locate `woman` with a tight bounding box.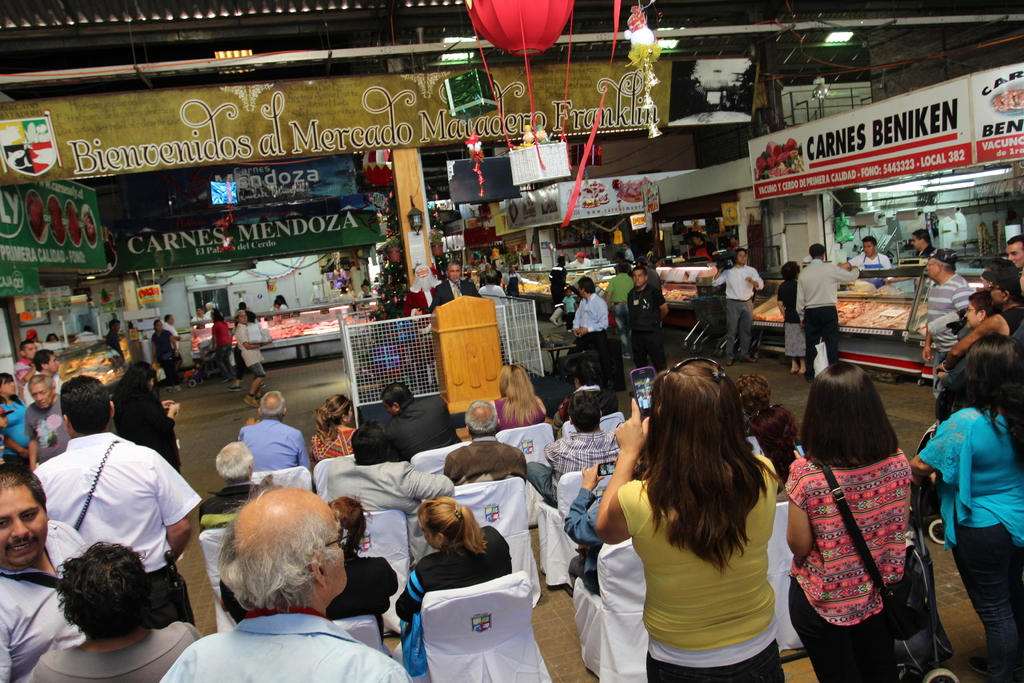
select_region(776, 261, 812, 377).
